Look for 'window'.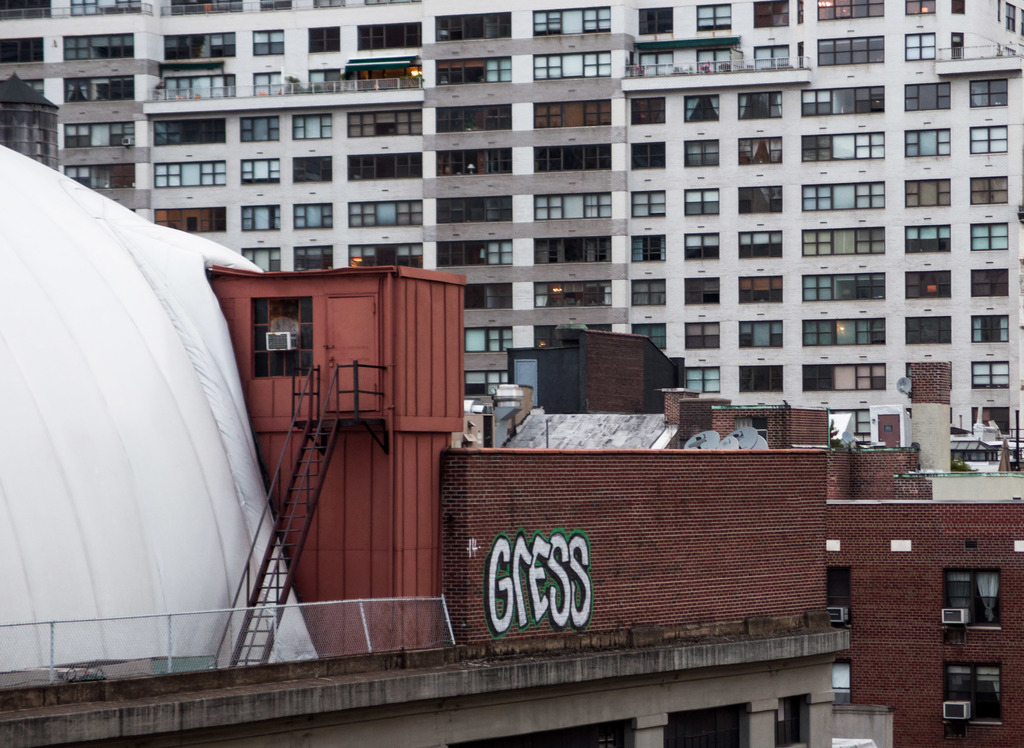
Found: BBox(803, 227, 892, 261).
